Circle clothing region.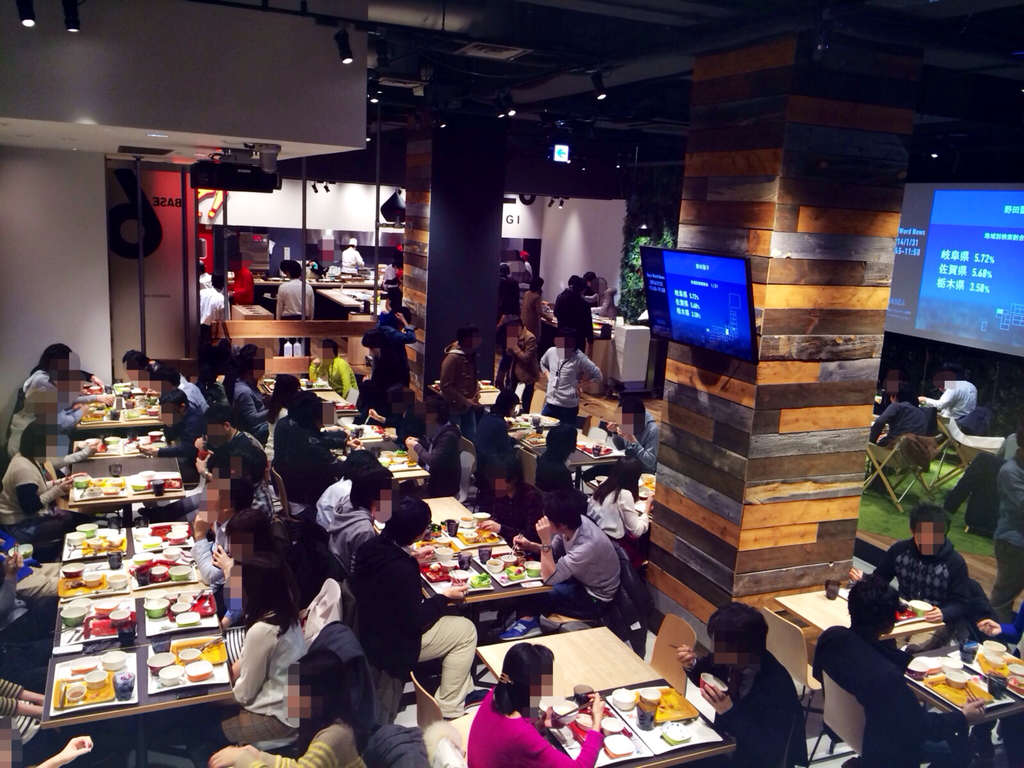
Region: 318 509 376 579.
